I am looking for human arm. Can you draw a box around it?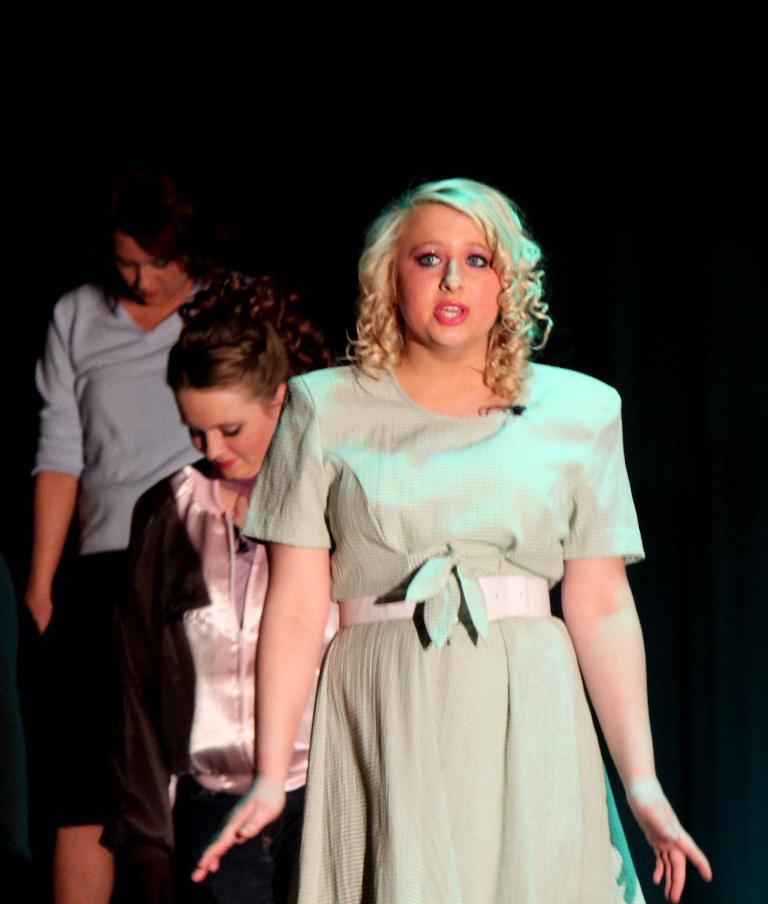
Sure, the bounding box is x1=20, y1=297, x2=90, y2=633.
